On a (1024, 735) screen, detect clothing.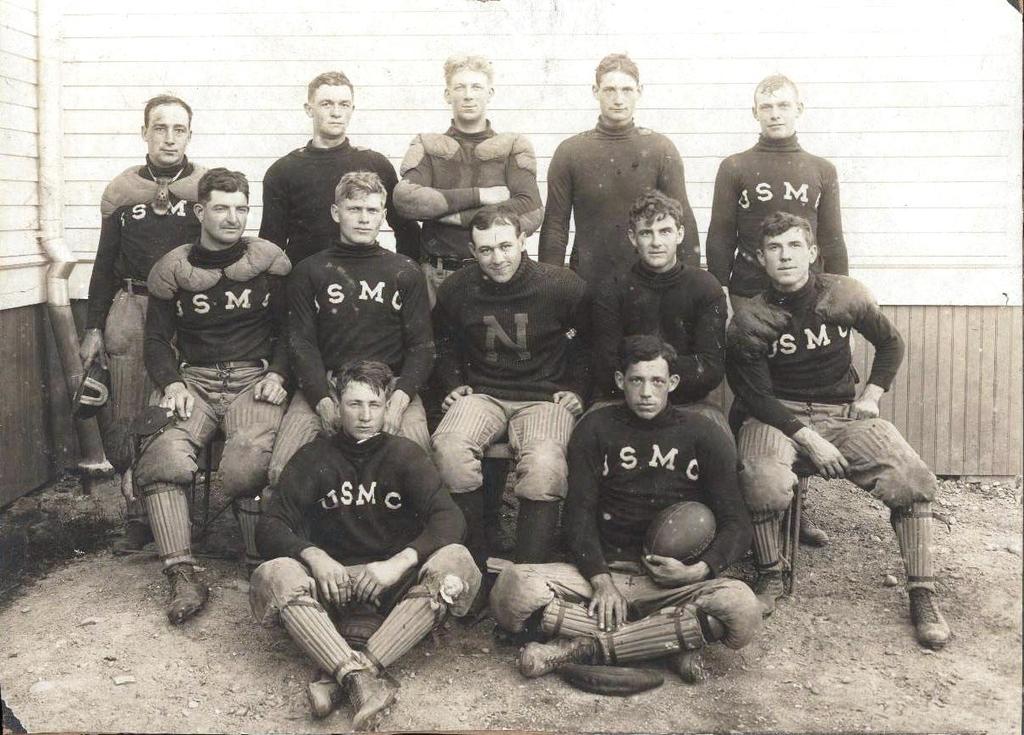
<region>427, 255, 586, 593</region>.
